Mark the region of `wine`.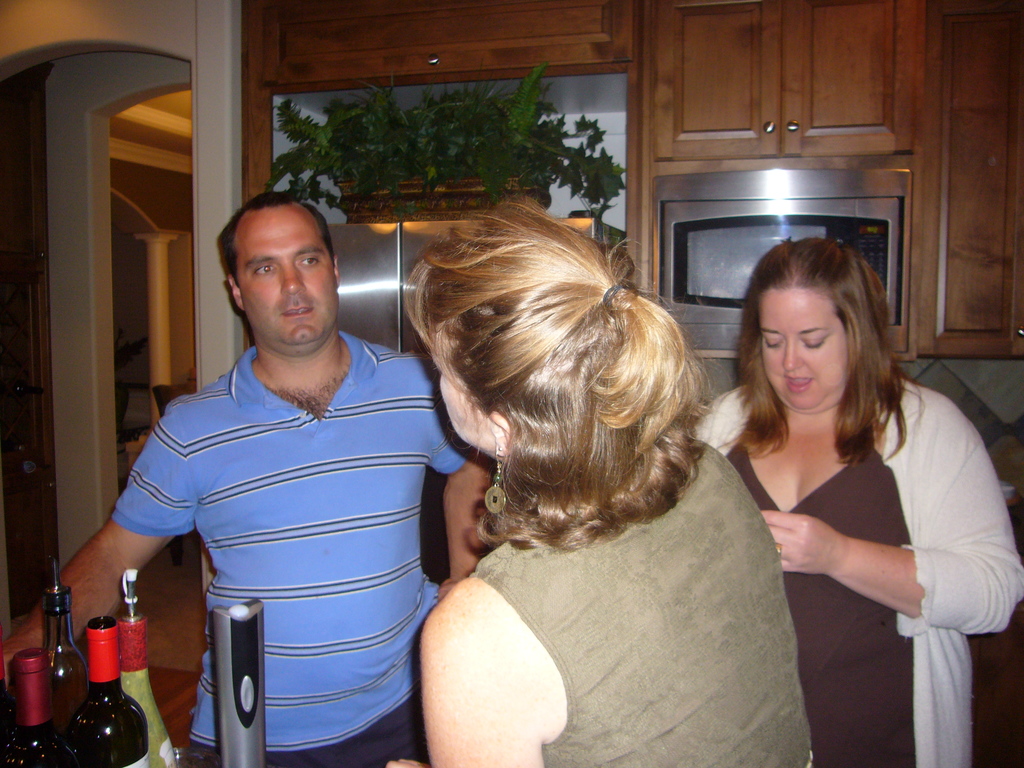
Region: (left=117, top=611, right=180, bottom=764).
